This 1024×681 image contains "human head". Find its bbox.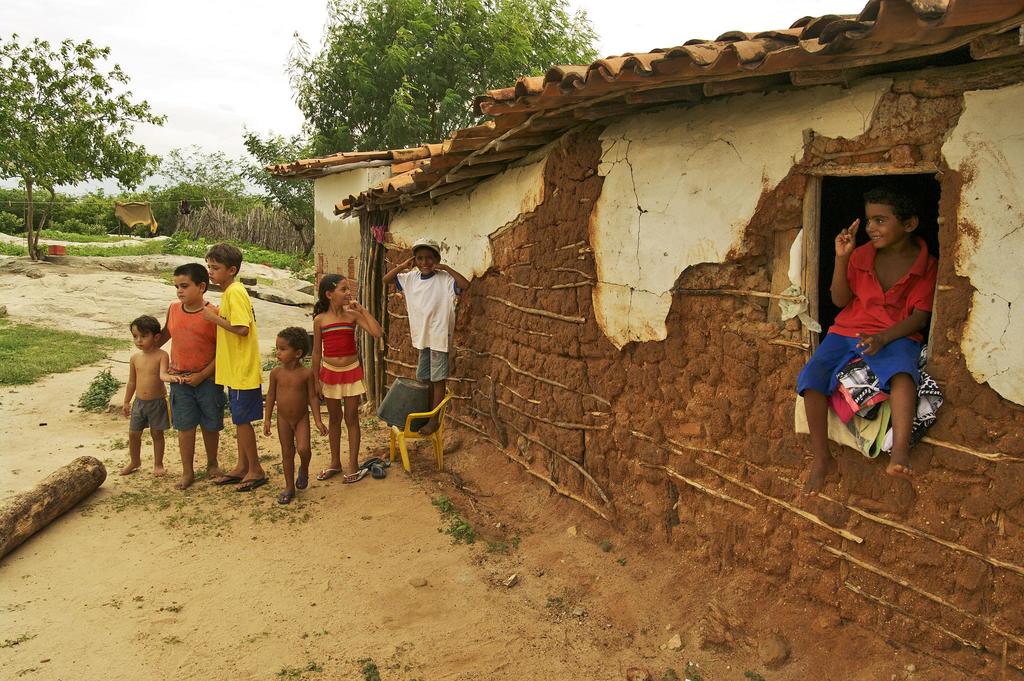
(127, 310, 162, 354).
